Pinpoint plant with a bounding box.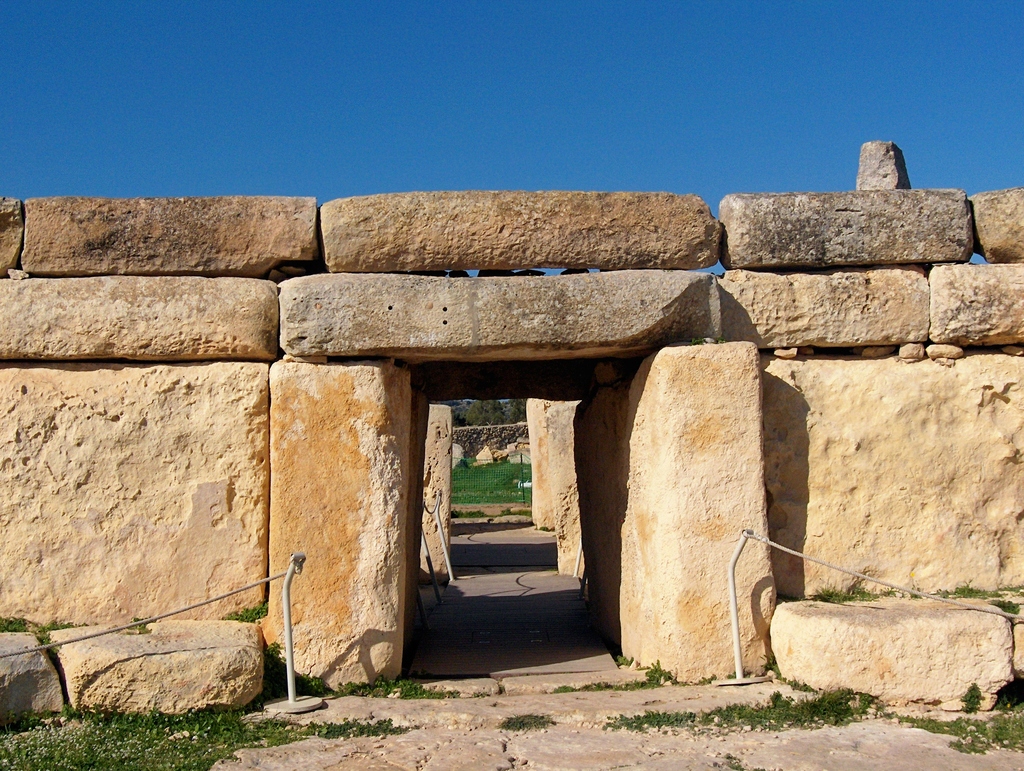
<box>444,450,537,517</box>.
